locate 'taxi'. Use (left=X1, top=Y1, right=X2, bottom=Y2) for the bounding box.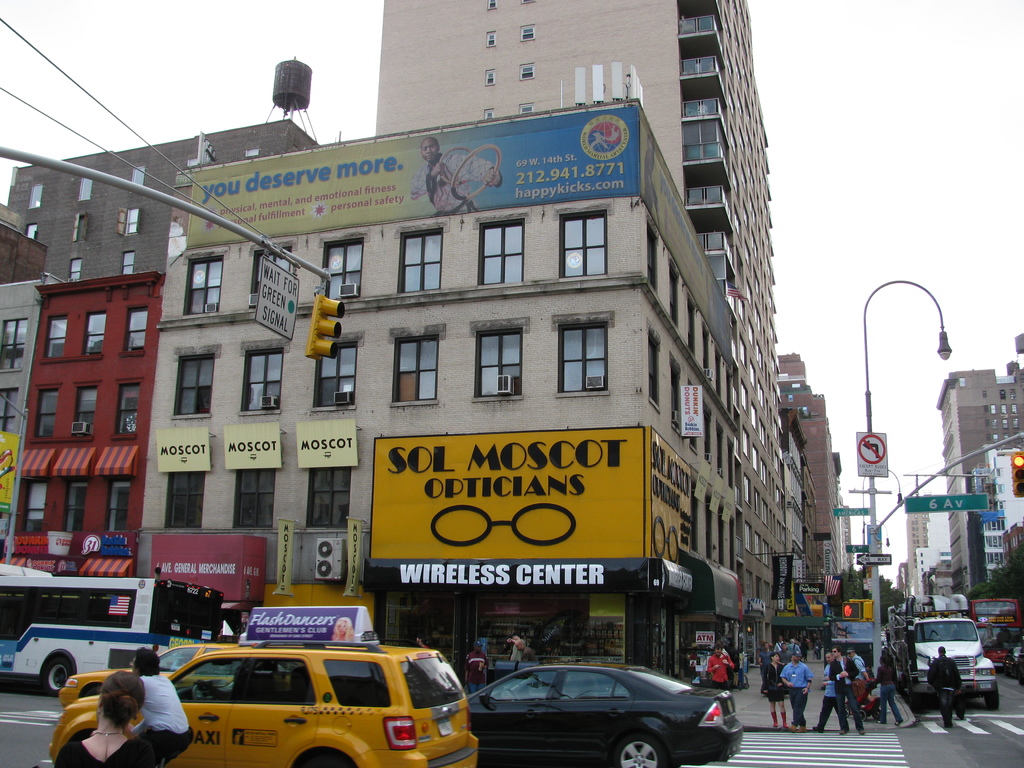
(left=59, top=641, right=243, bottom=716).
